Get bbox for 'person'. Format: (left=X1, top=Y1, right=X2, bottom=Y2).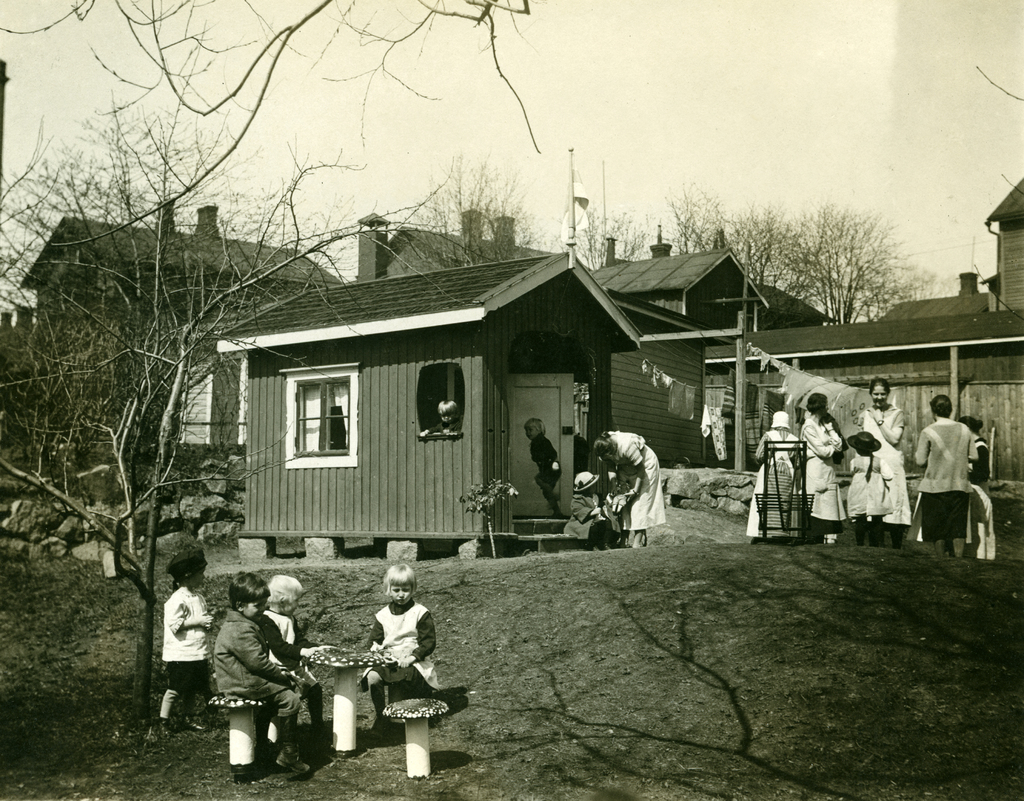
(left=843, top=431, right=916, bottom=533).
